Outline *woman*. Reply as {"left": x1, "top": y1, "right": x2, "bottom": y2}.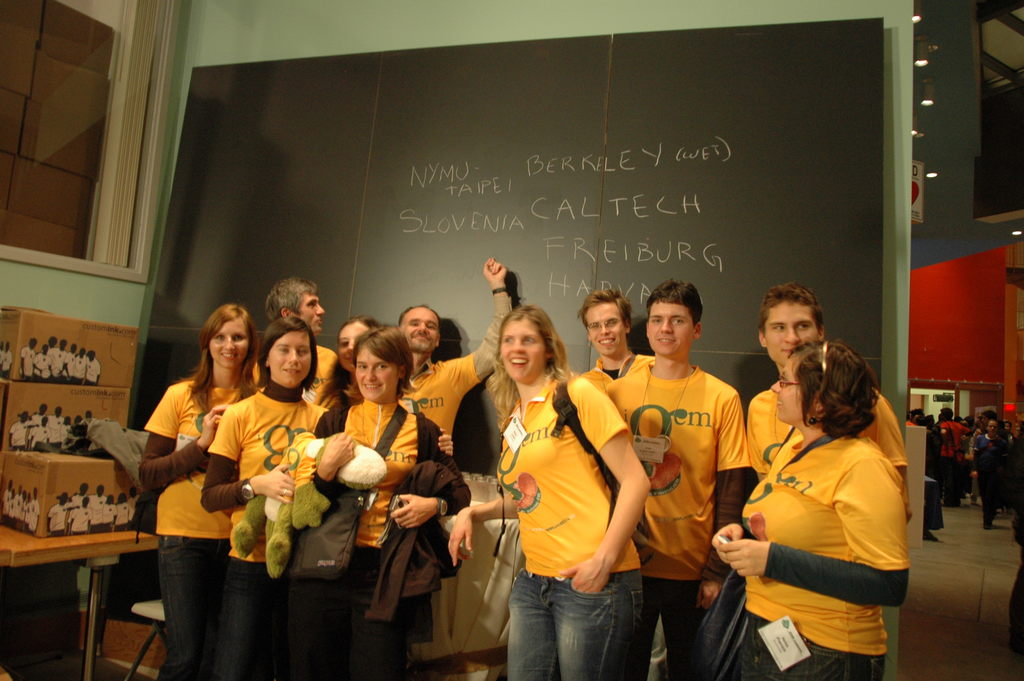
{"left": 707, "top": 338, "right": 906, "bottom": 680}.
